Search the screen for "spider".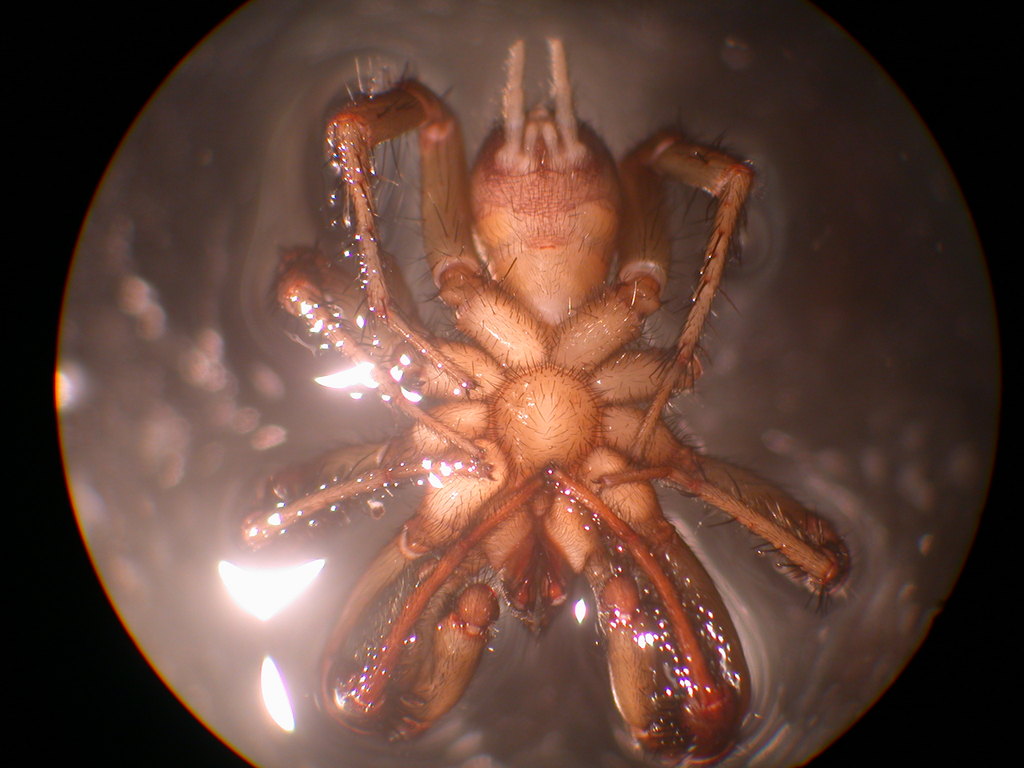
Found at [x1=202, y1=16, x2=854, y2=767].
